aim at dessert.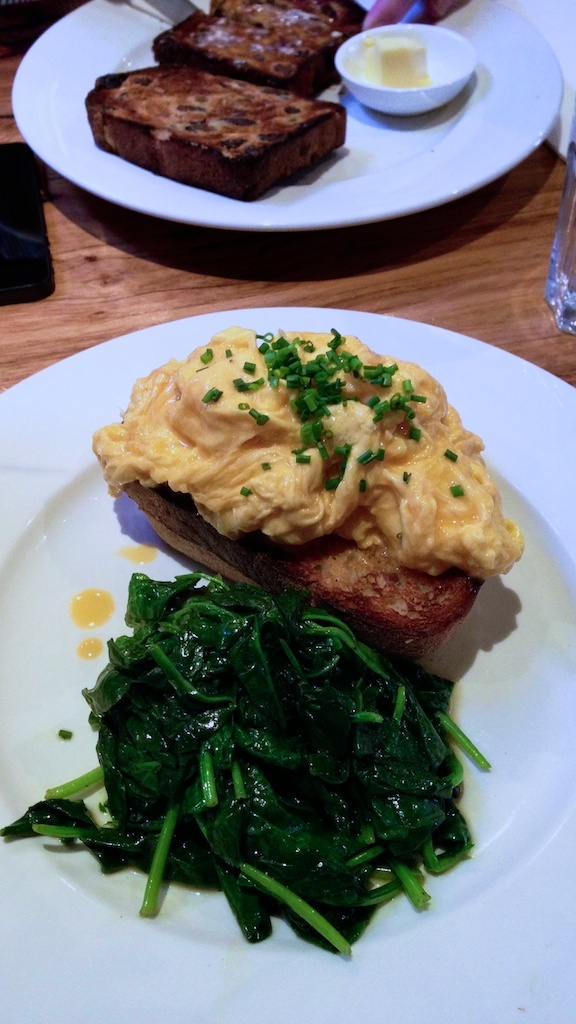
Aimed at [156,0,364,78].
